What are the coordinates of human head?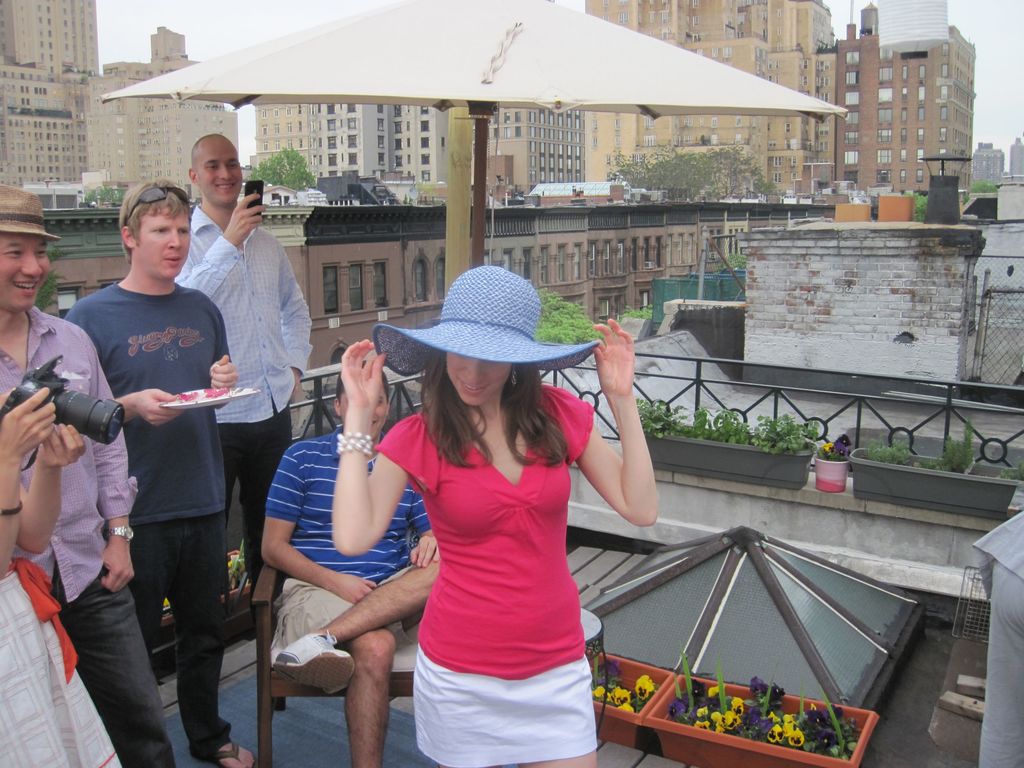
445, 267, 517, 407.
